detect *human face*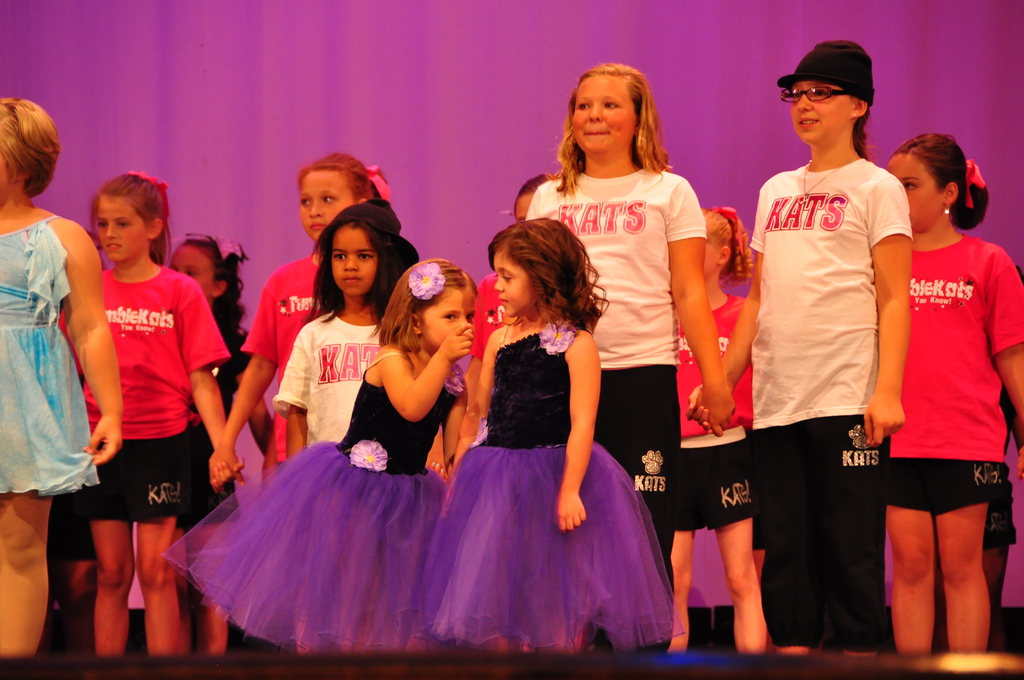
l=492, t=250, r=535, b=314
